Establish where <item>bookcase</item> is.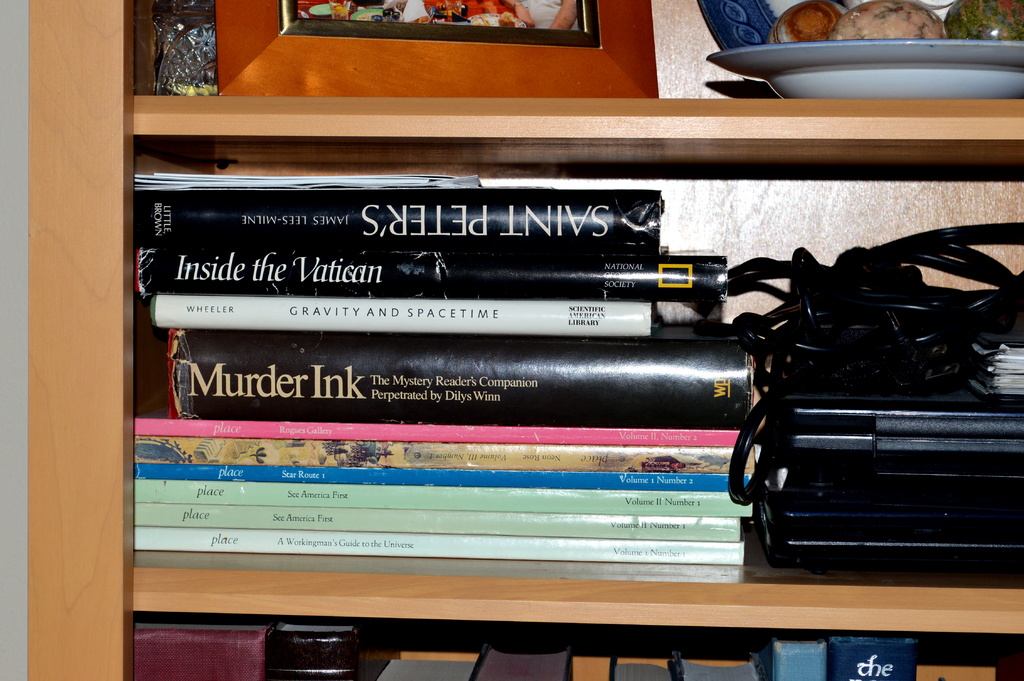
Established at 60/34/966/670.
